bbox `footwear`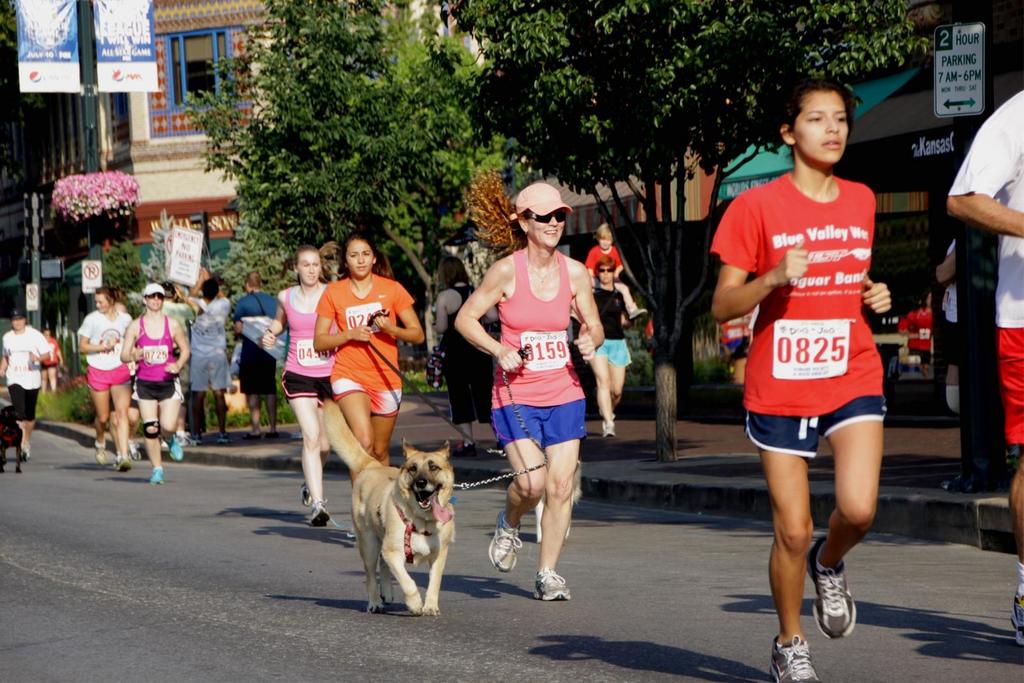
Rect(216, 431, 231, 442)
